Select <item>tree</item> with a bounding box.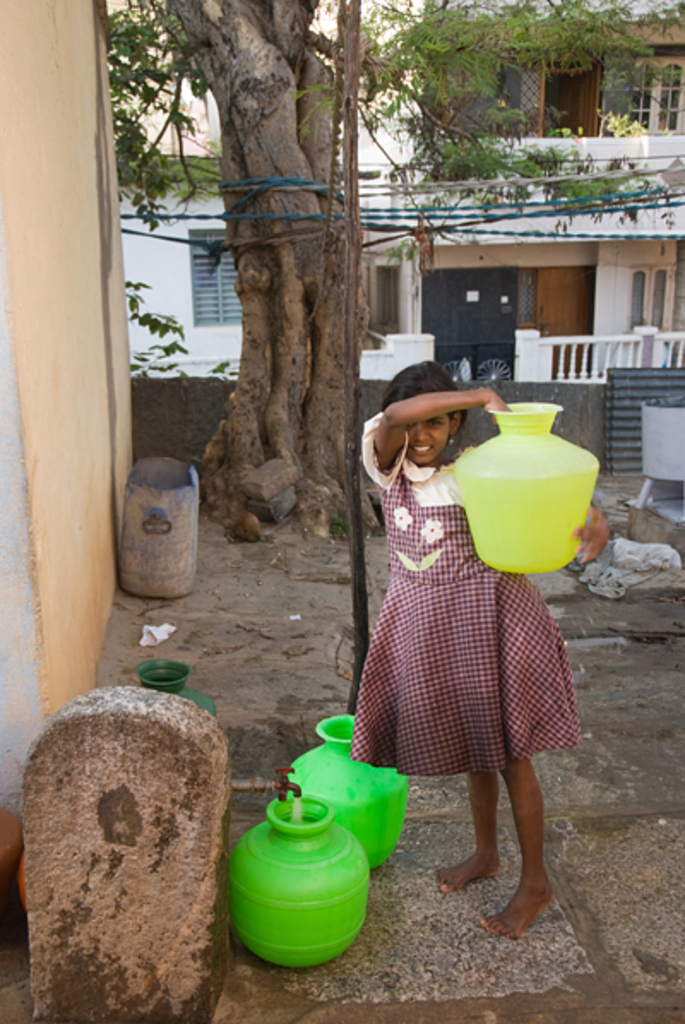
select_region(60, 0, 637, 738).
